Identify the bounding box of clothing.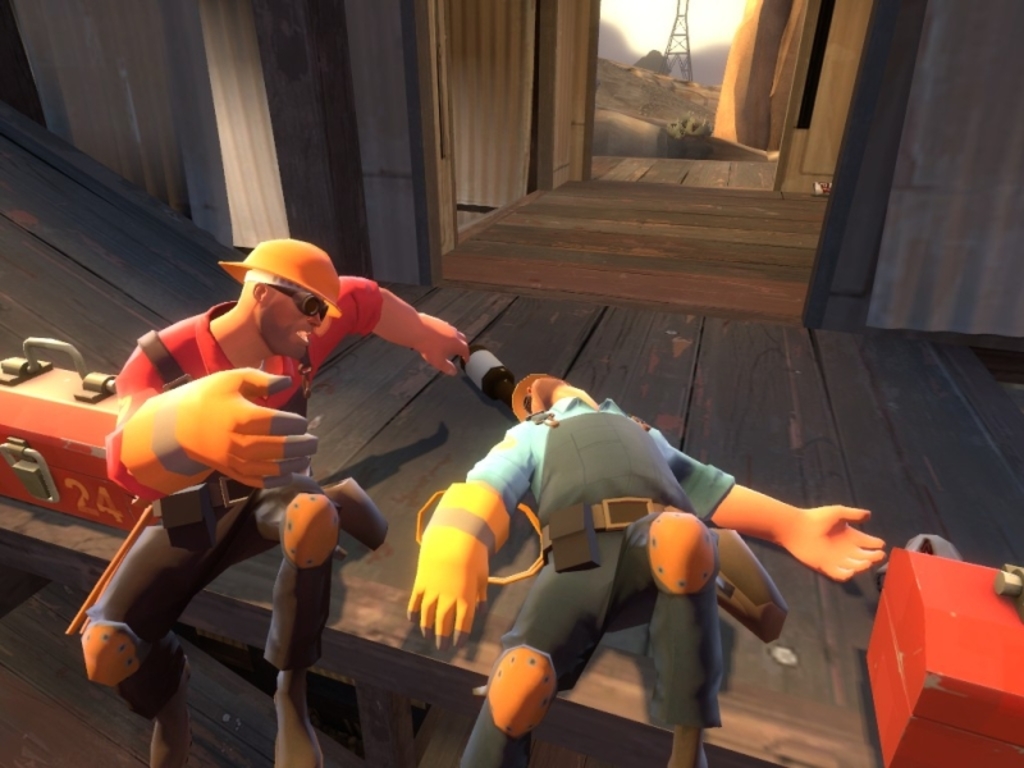
<region>412, 385, 836, 731</region>.
